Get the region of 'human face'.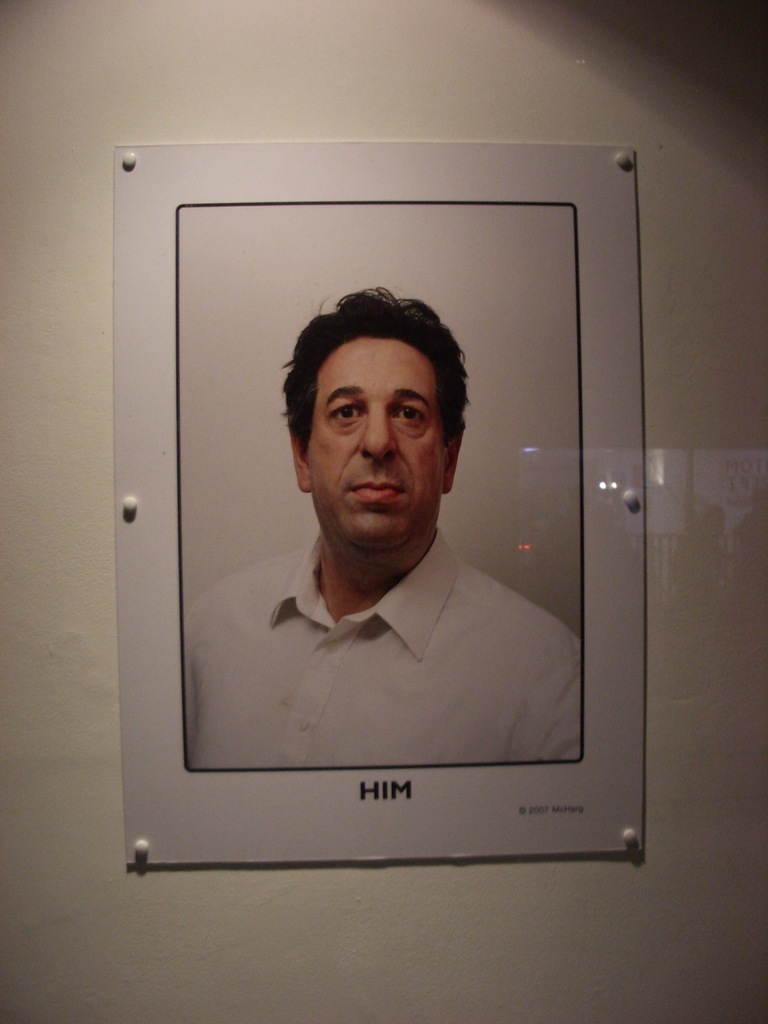
pyautogui.locateOnScreen(308, 337, 452, 552).
